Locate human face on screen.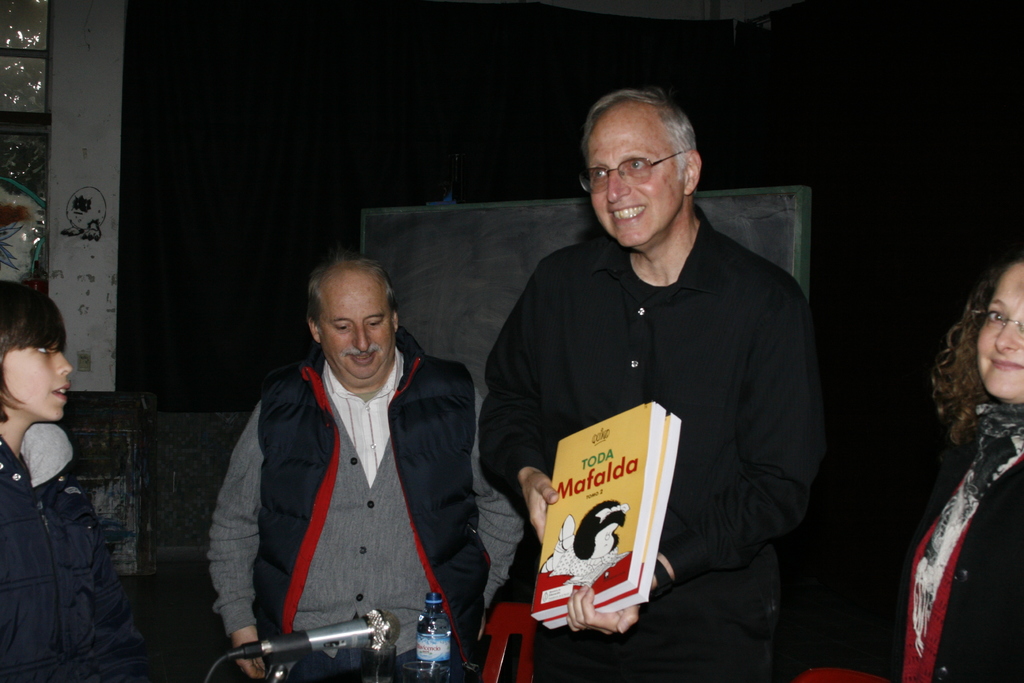
On screen at l=591, t=96, r=684, b=248.
